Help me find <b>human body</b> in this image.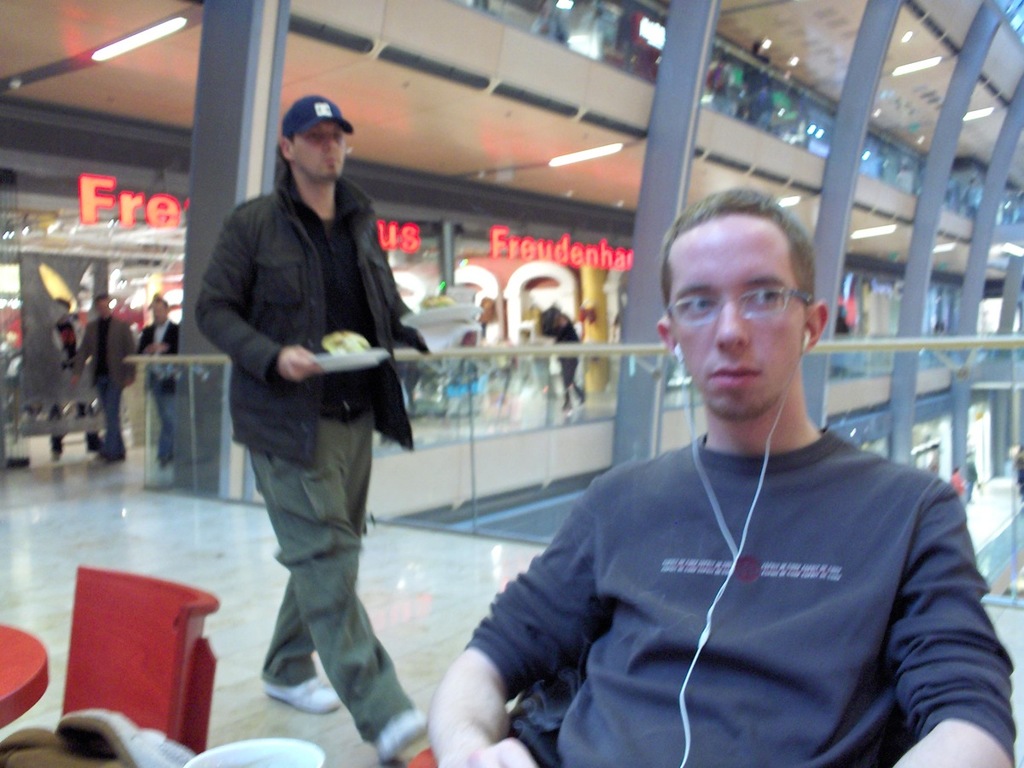
Found it: l=65, t=319, r=141, b=463.
